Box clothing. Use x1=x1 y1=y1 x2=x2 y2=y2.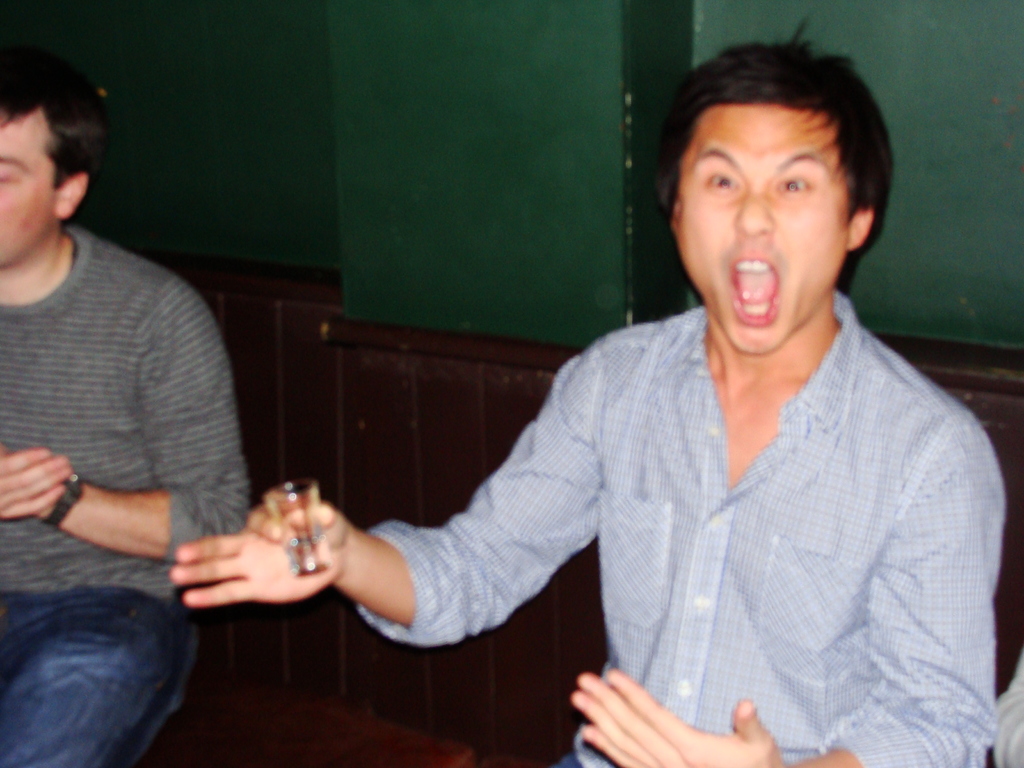
x1=433 y1=262 x2=1004 y2=764.
